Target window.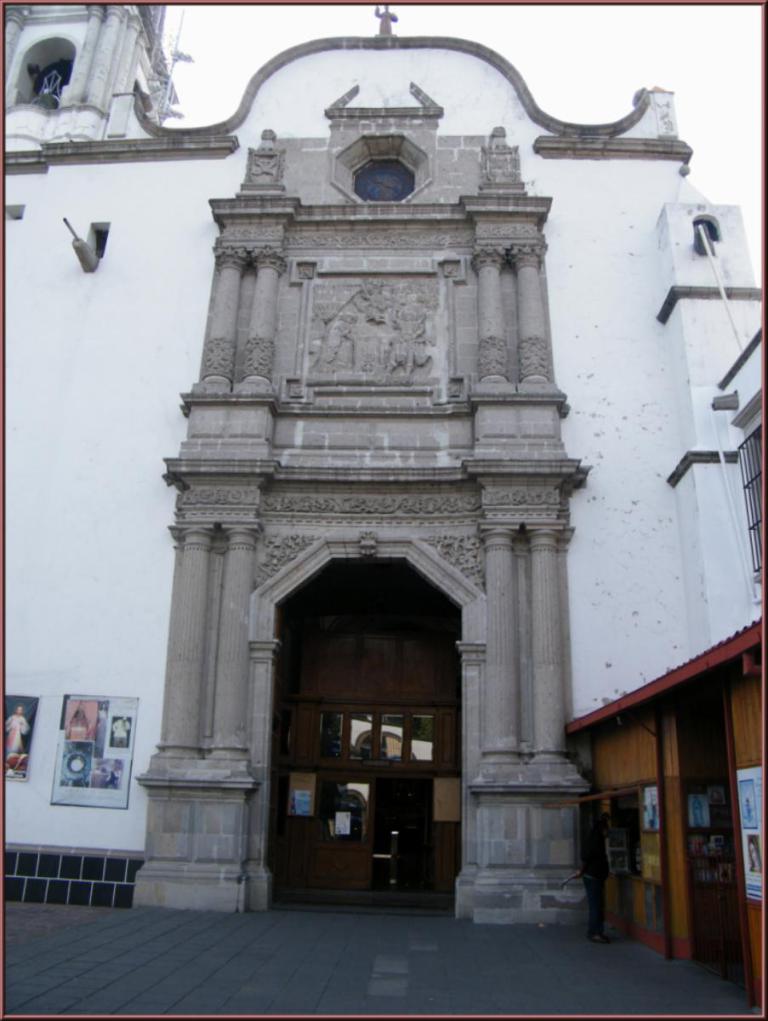
Target region: {"left": 316, "top": 716, "right": 338, "bottom": 752}.
